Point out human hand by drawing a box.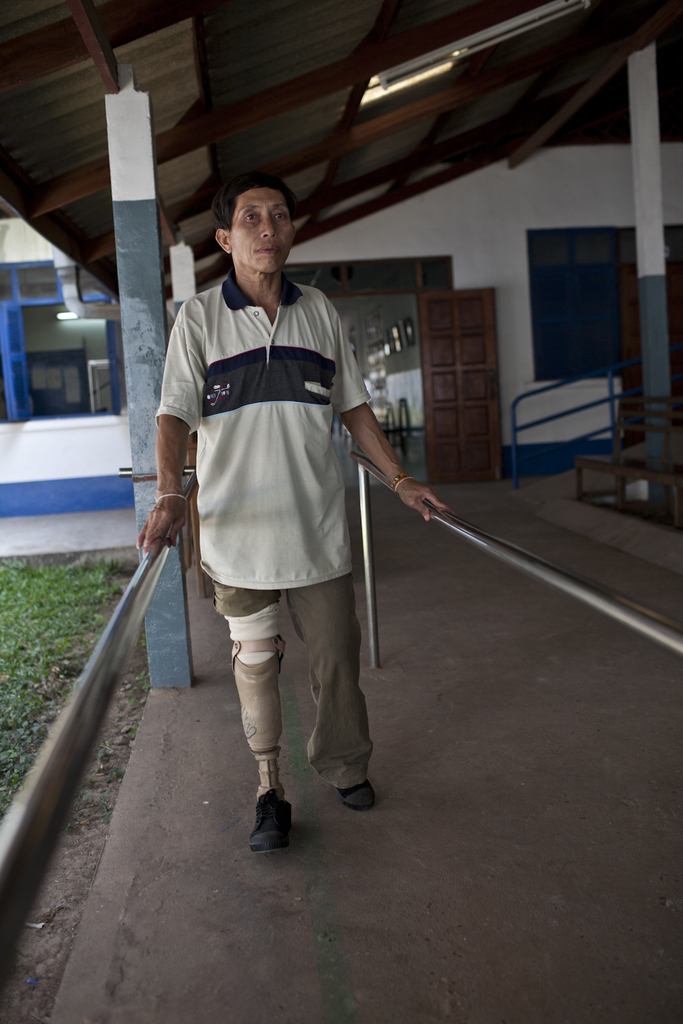
box=[389, 464, 458, 530].
